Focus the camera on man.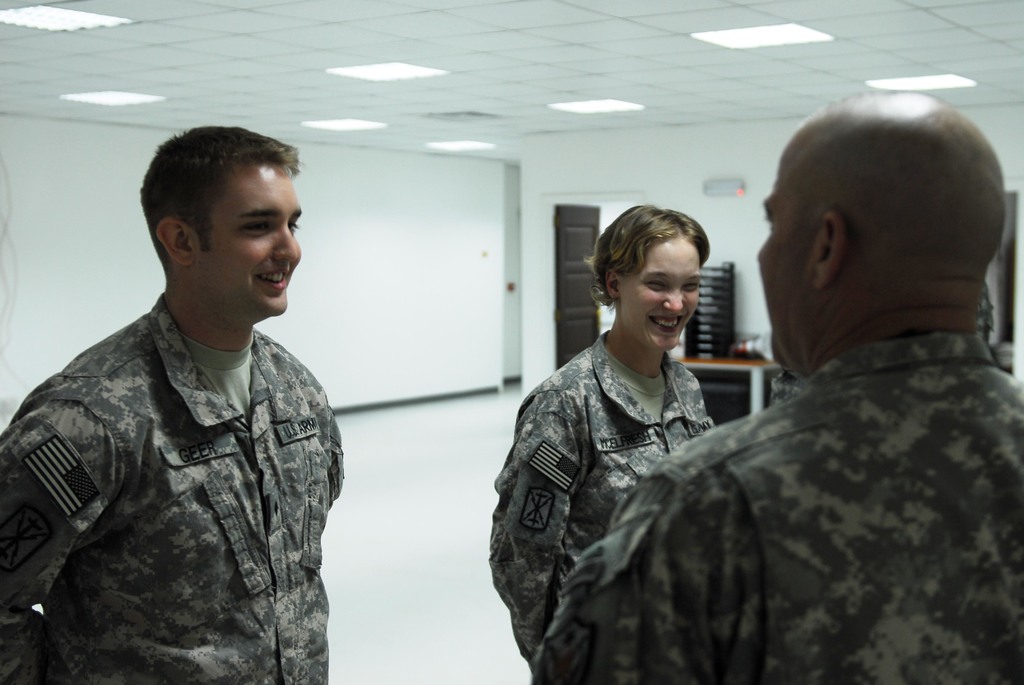
Focus region: (530,89,1023,684).
